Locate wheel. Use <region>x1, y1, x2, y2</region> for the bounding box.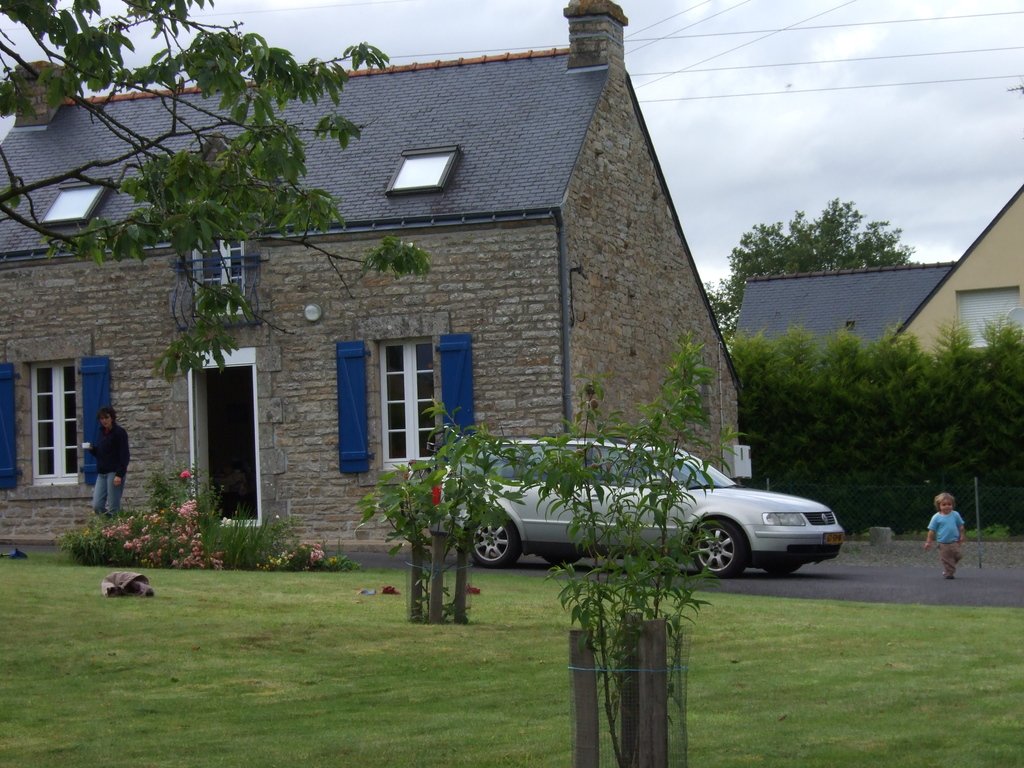
<region>761, 561, 801, 577</region>.
